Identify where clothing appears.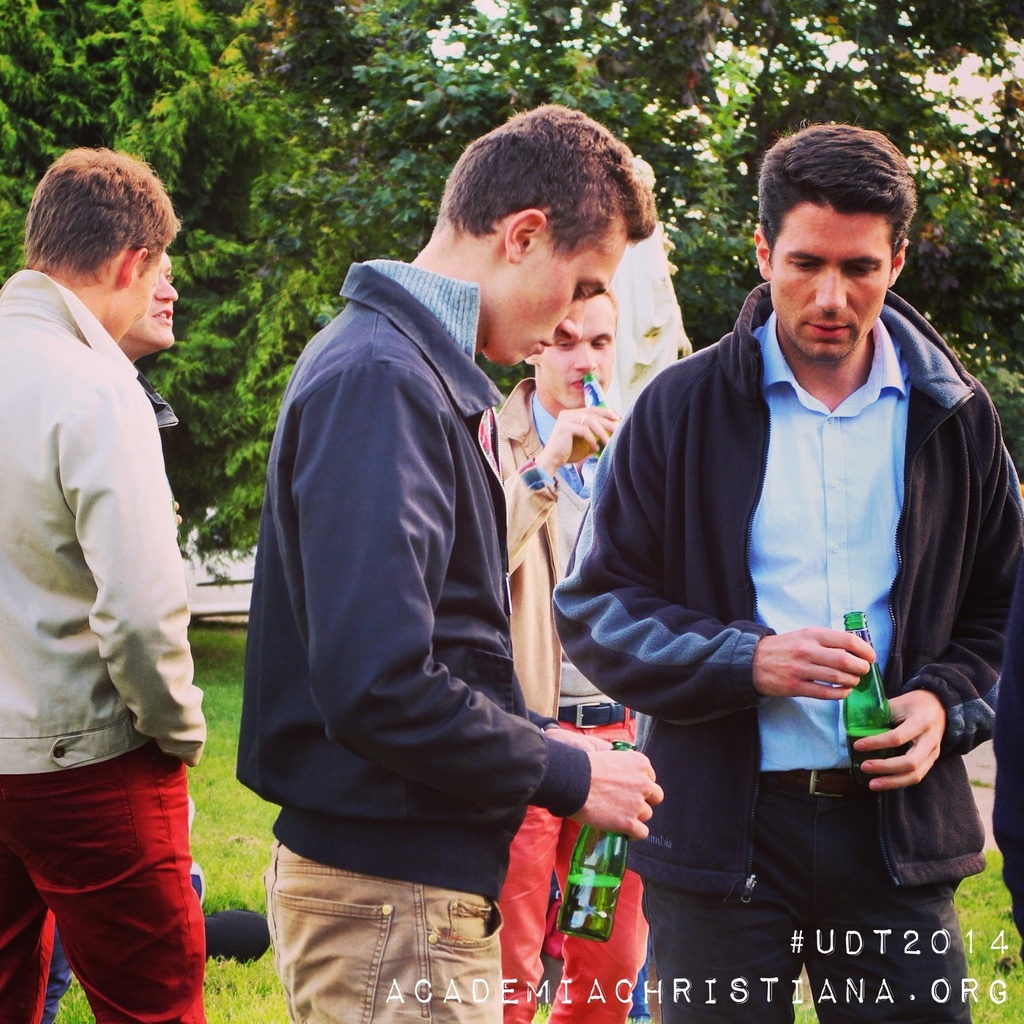
Appears at pyautogui.locateOnScreen(46, 365, 207, 1023).
